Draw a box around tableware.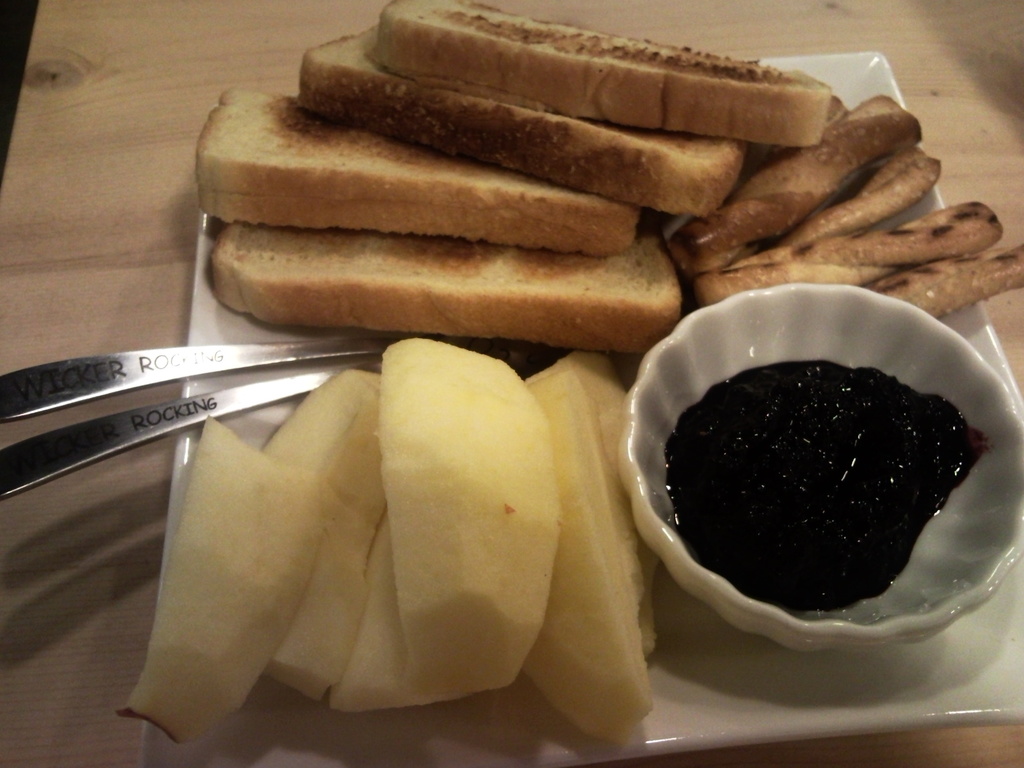
0/328/435/420.
